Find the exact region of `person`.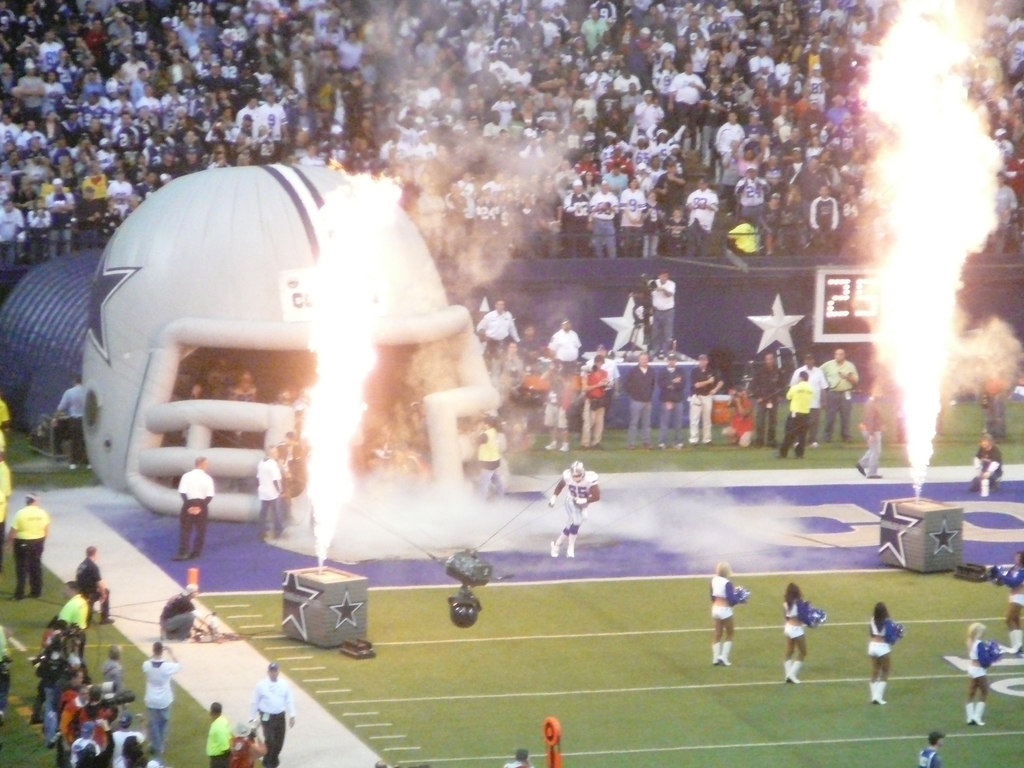
Exact region: 623 351 650 438.
